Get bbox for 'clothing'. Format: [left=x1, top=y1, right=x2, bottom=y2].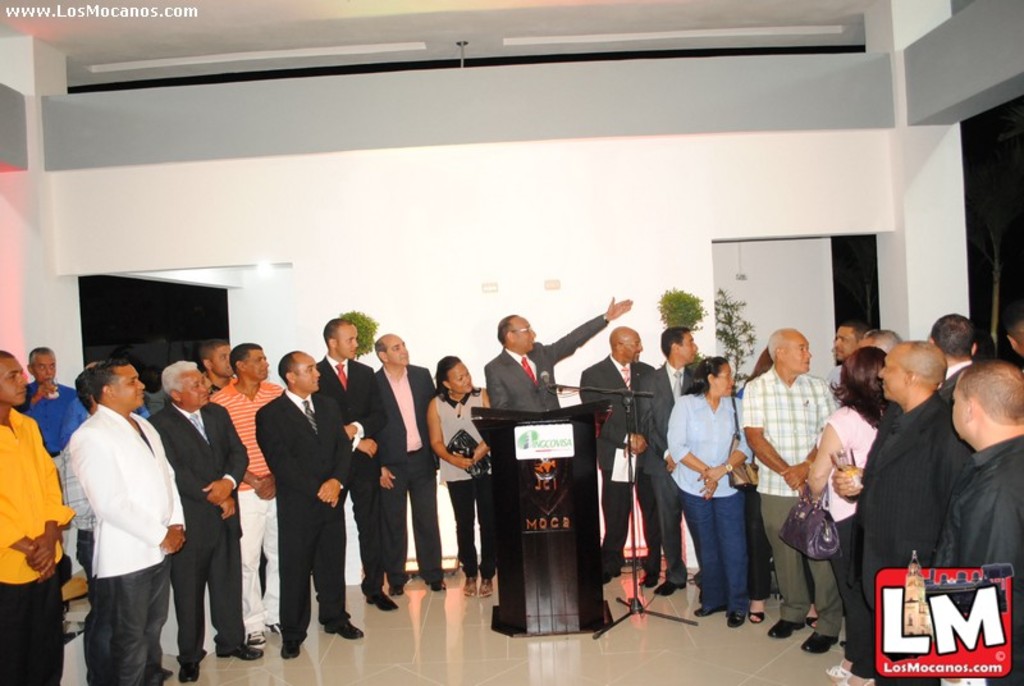
[left=425, top=384, right=485, bottom=581].
